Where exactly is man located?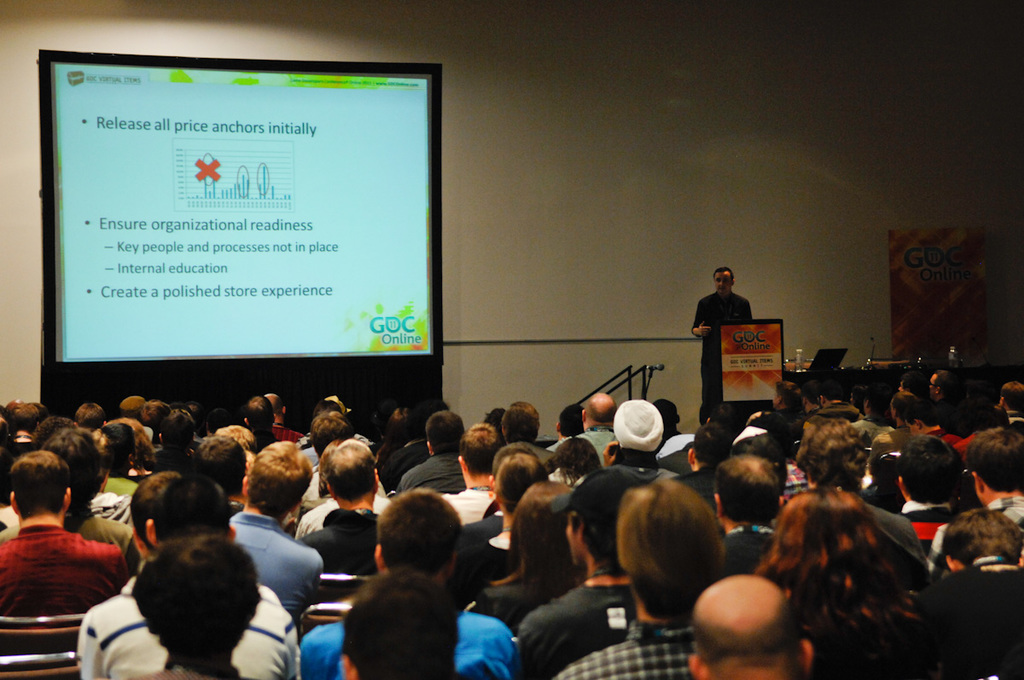
Its bounding box is l=517, t=464, r=640, b=679.
